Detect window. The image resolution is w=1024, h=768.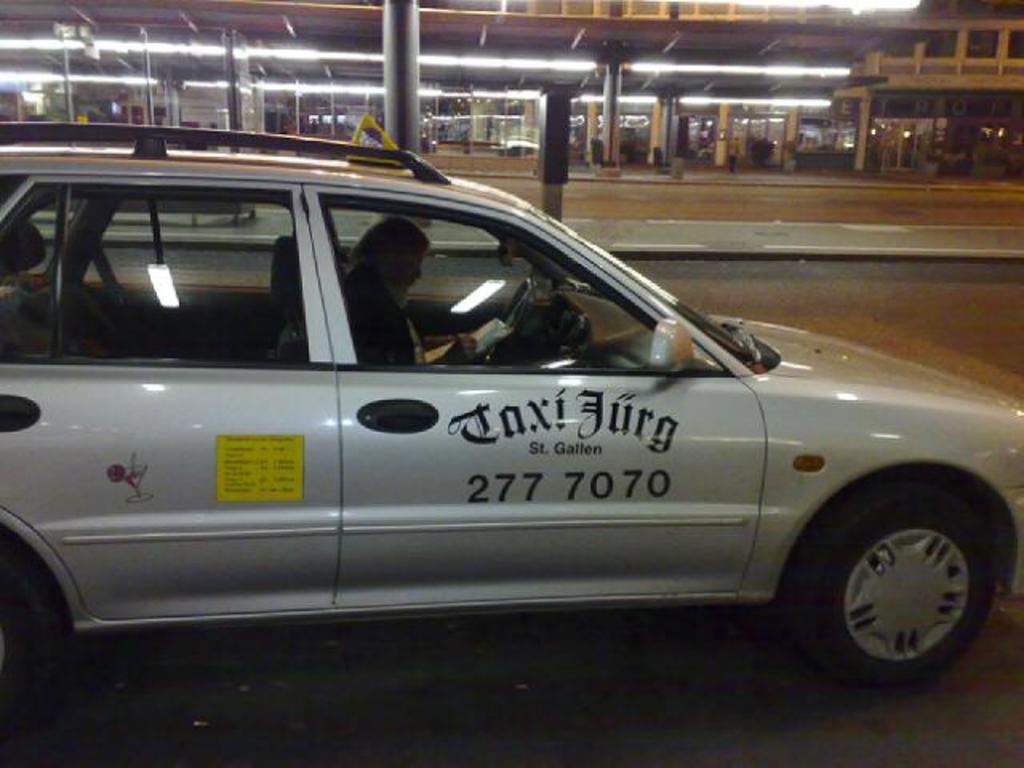
bbox=[970, 32, 998, 58].
